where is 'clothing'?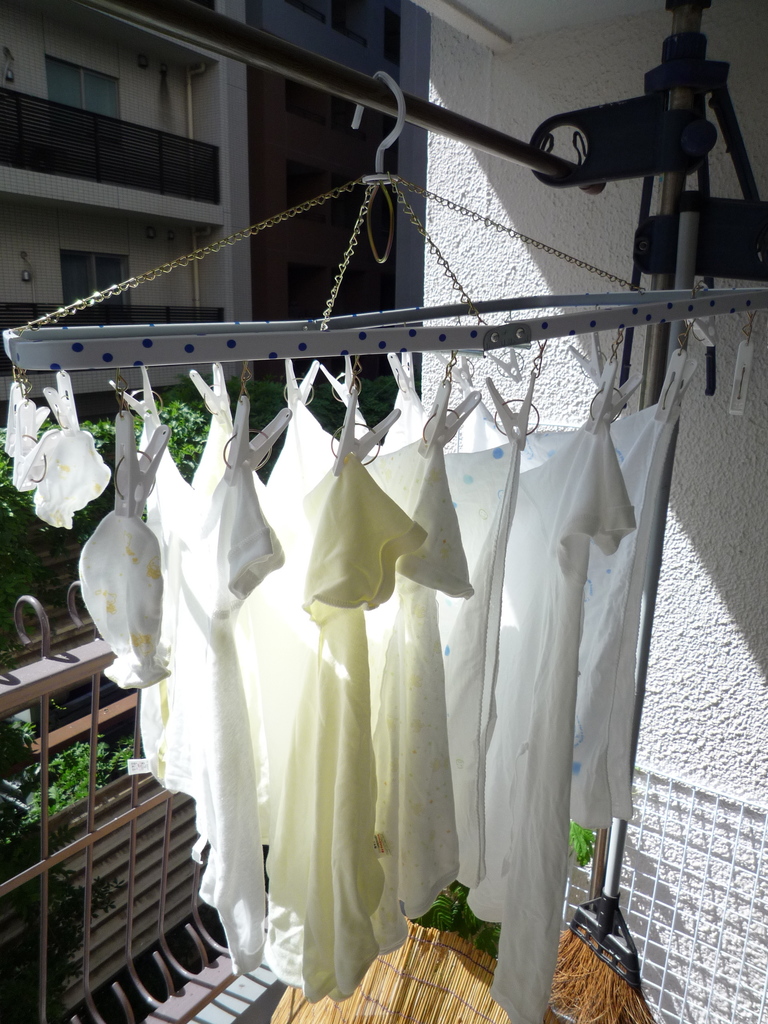
244 447 426 1000.
